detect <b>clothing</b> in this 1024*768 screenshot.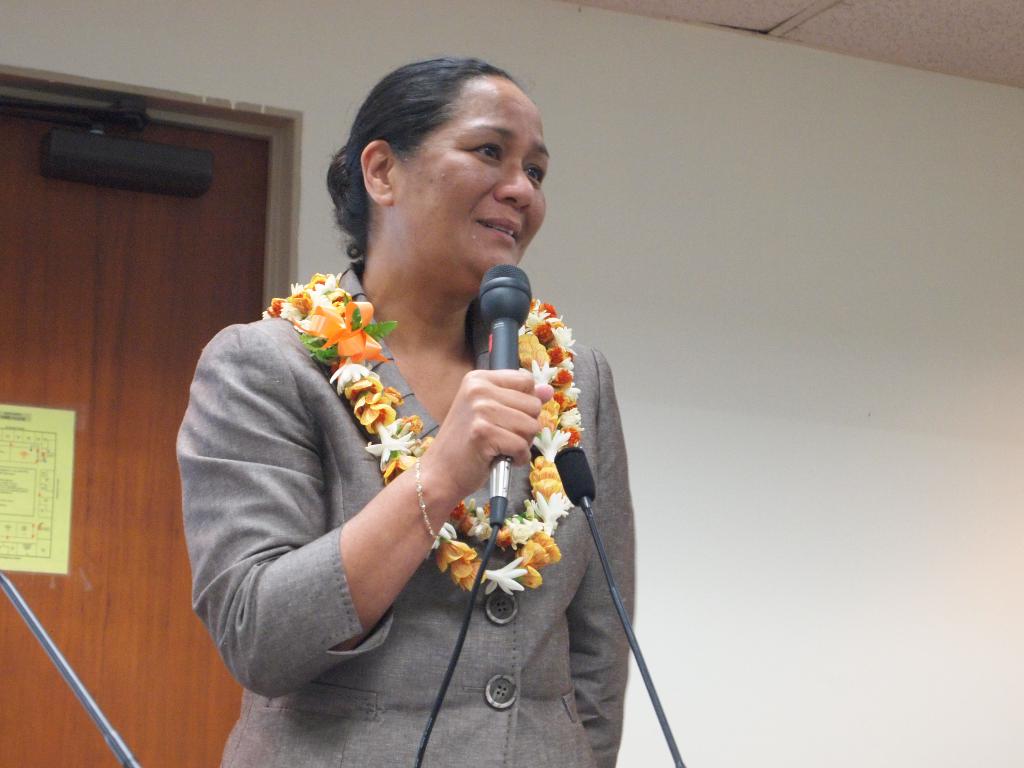
Detection: (left=186, top=236, right=600, bottom=746).
